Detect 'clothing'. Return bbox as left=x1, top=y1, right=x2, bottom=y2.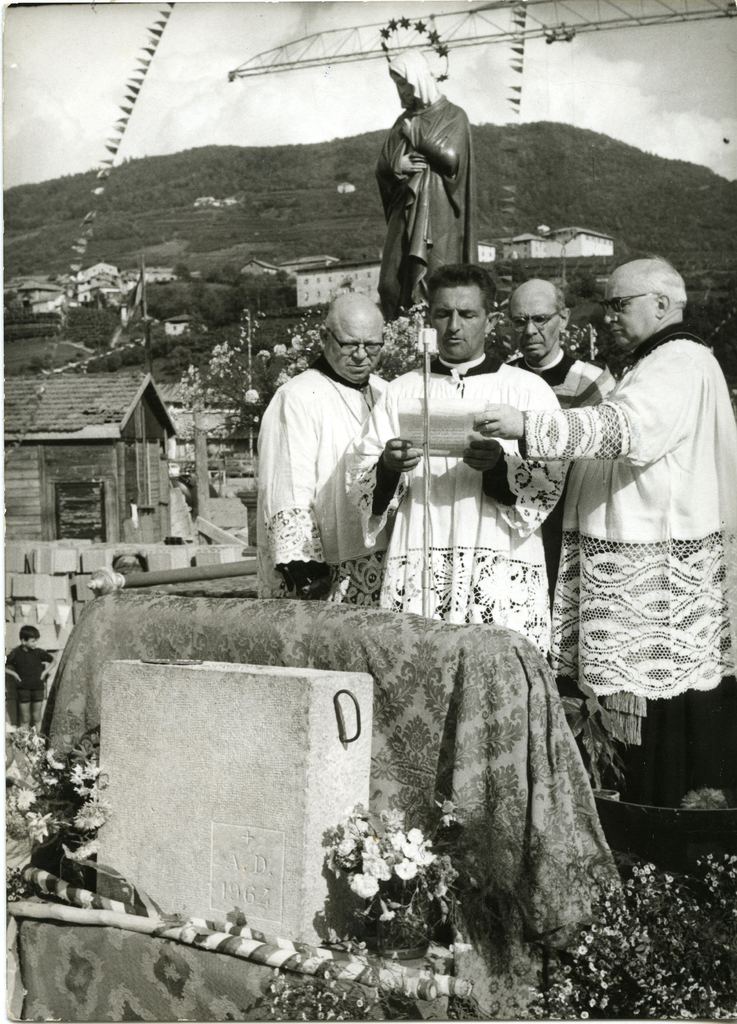
left=8, top=641, right=60, bottom=710.
